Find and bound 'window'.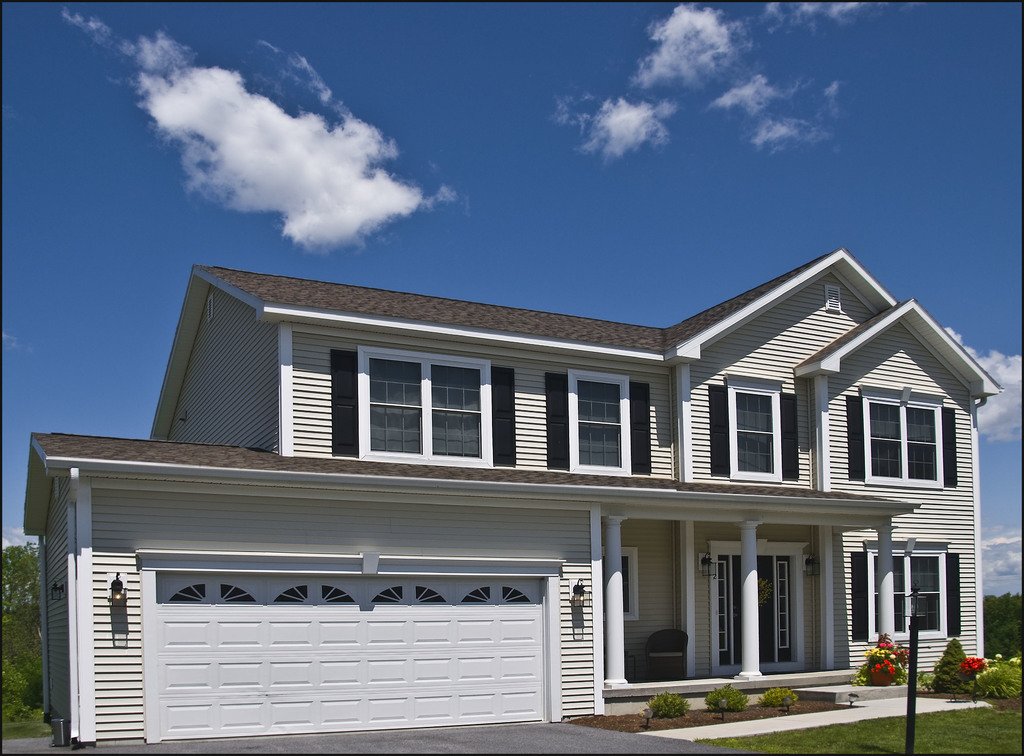
Bound: region(873, 551, 943, 638).
